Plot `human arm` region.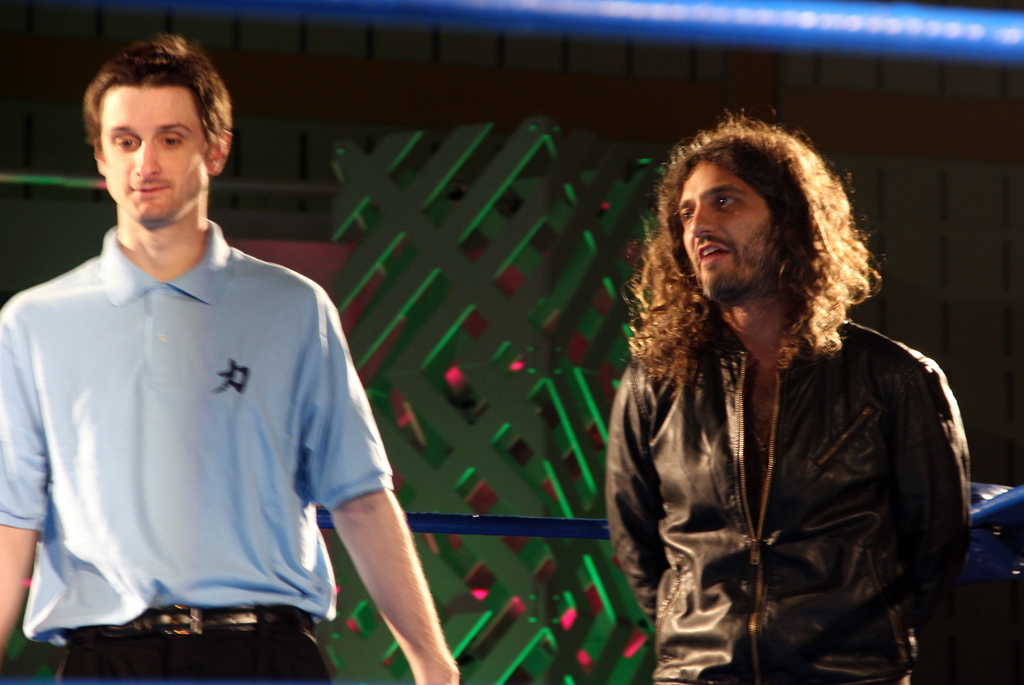
Plotted at {"left": 0, "top": 304, "right": 38, "bottom": 661}.
